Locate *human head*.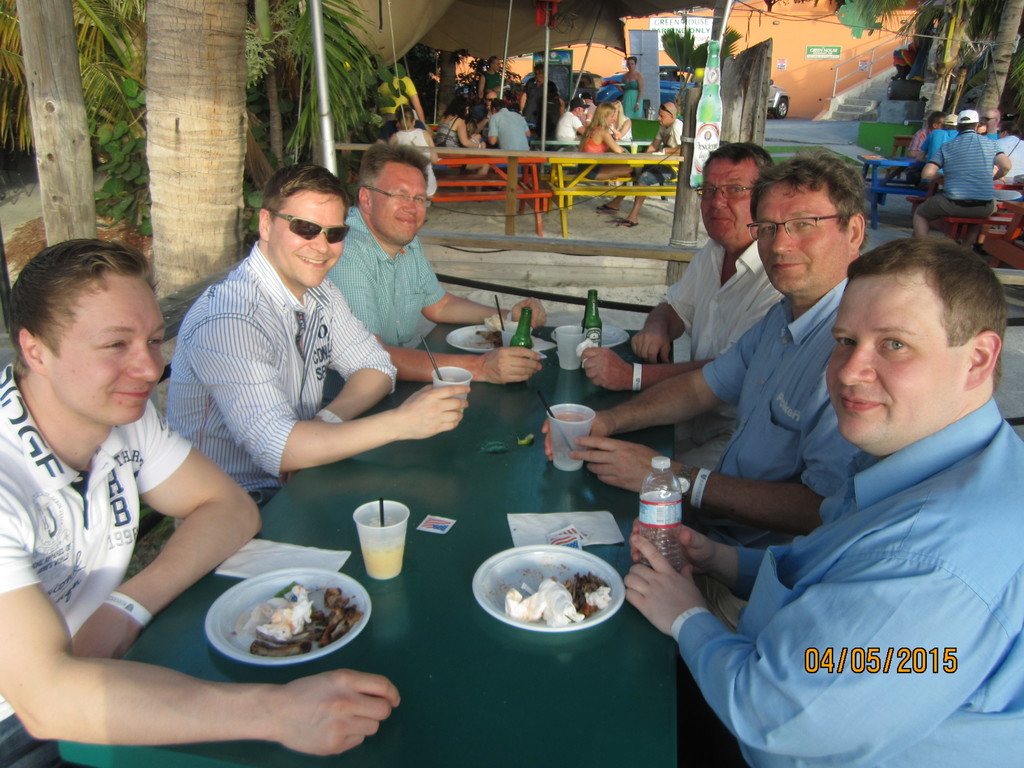
Bounding box: 824:236:1008:450.
